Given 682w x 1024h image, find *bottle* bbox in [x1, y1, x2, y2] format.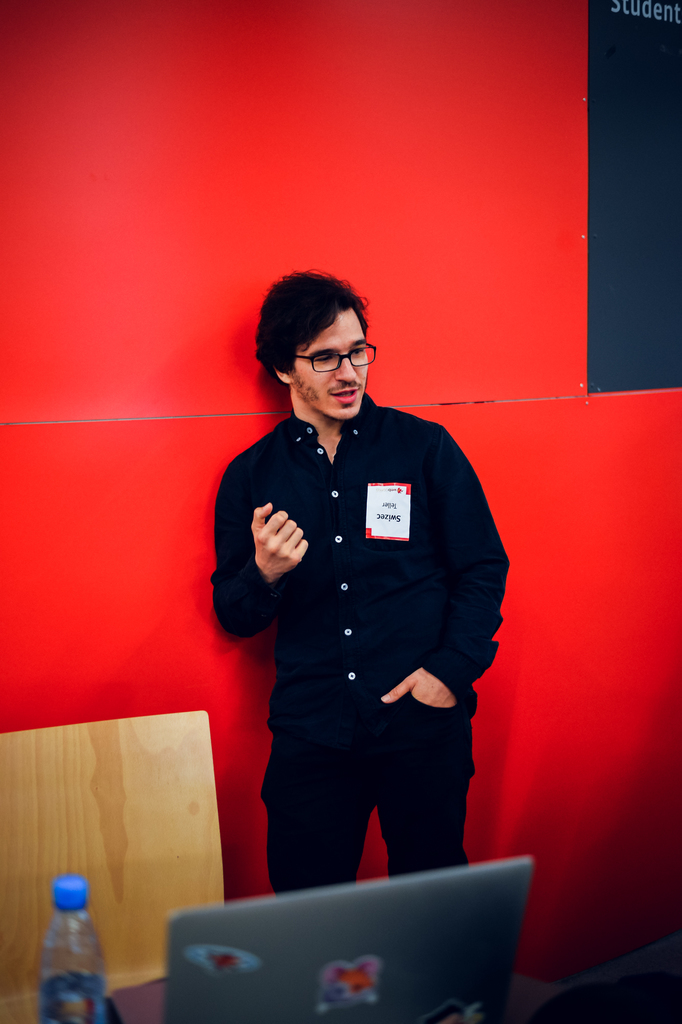
[26, 883, 109, 1012].
